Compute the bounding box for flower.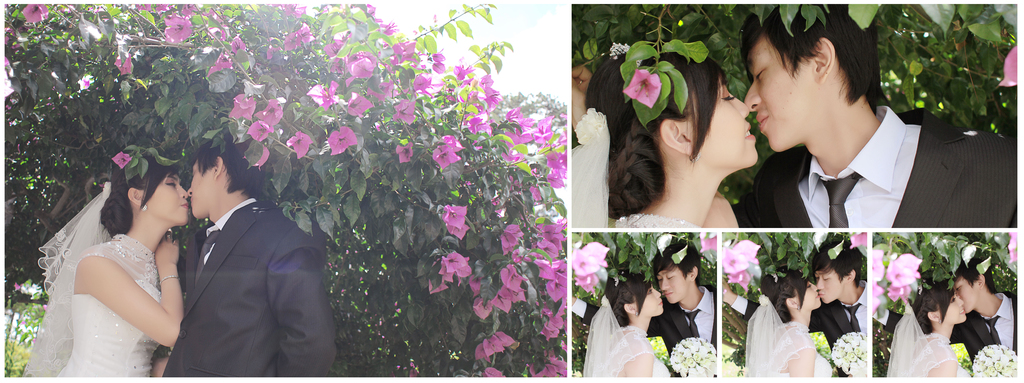
(x1=428, y1=144, x2=461, y2=168).
